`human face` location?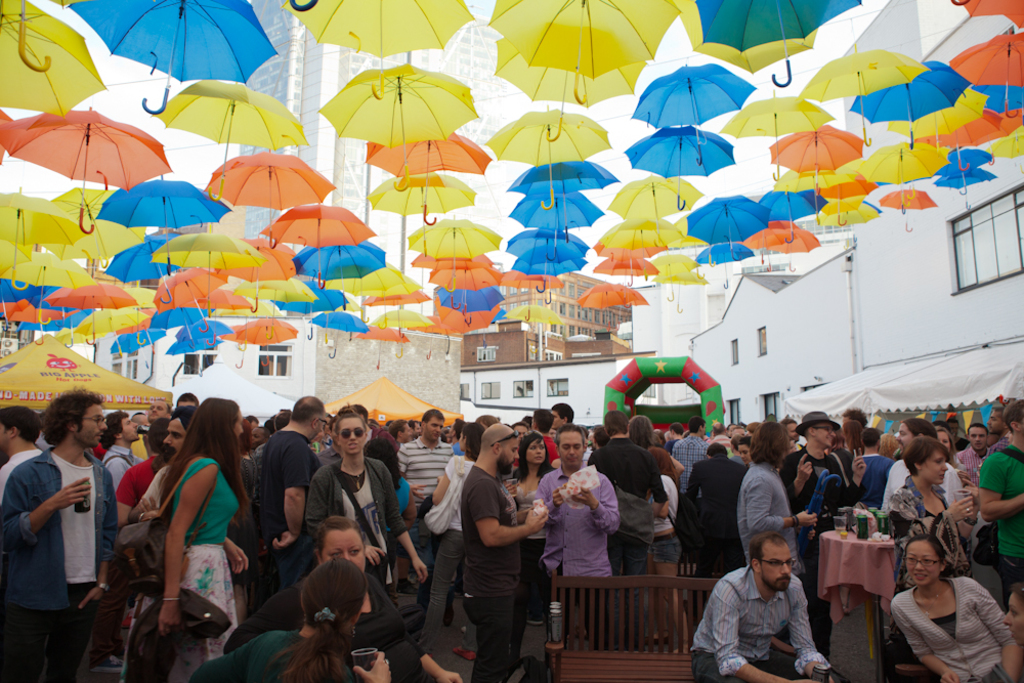
{"x1": 908, "y1": 549, "x2": 939, "y2": 585}
